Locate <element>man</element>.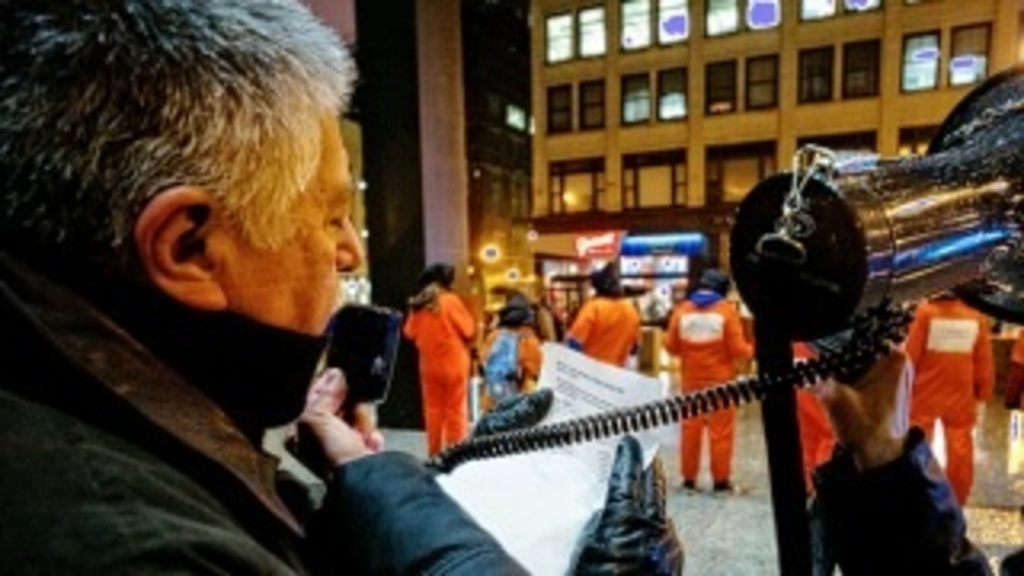
Bounding box: locate(650, 266, 752, 496).
